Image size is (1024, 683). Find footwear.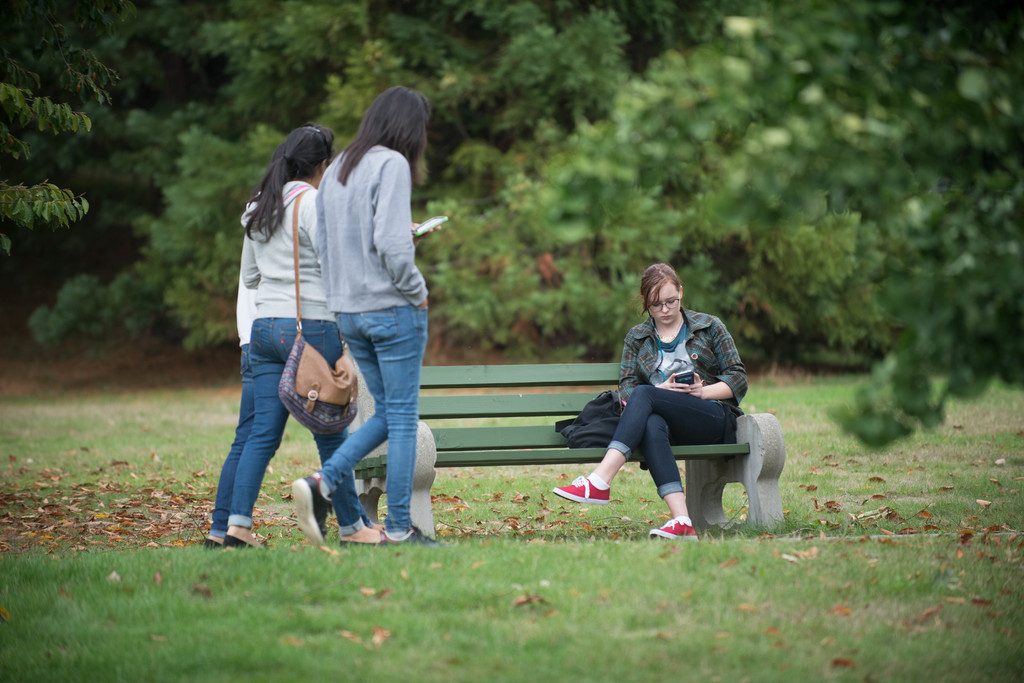
381/524/442/552.
